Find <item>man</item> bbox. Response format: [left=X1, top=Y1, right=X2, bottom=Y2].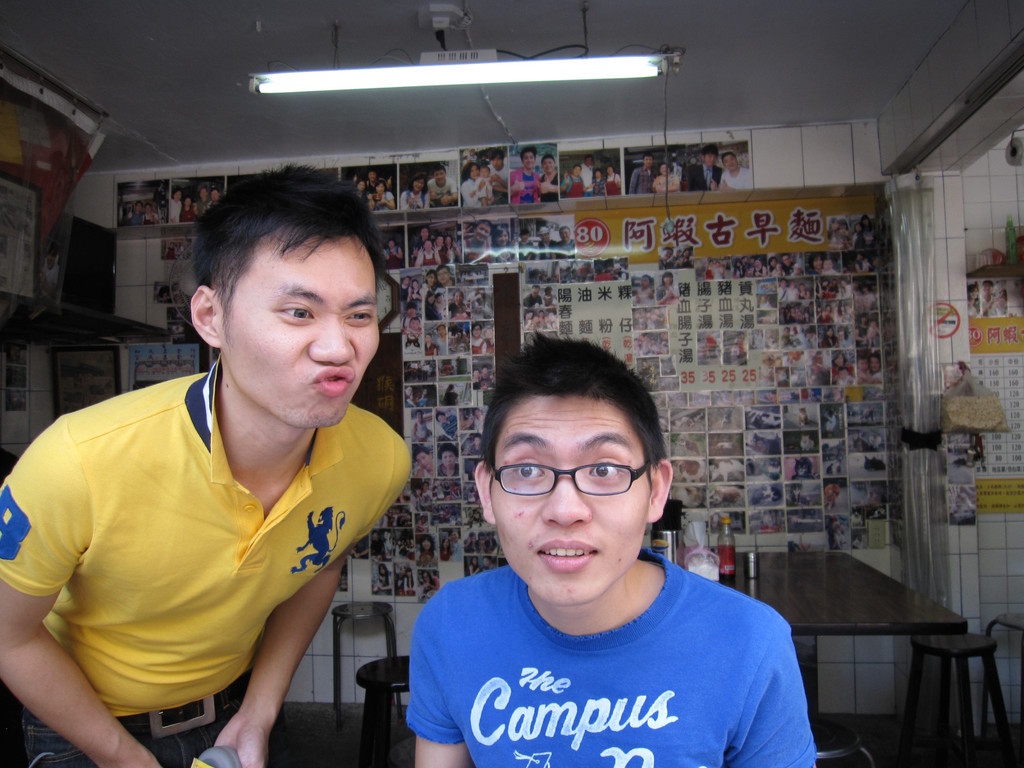
[left=486, top=148, right=512, bottom=204].
